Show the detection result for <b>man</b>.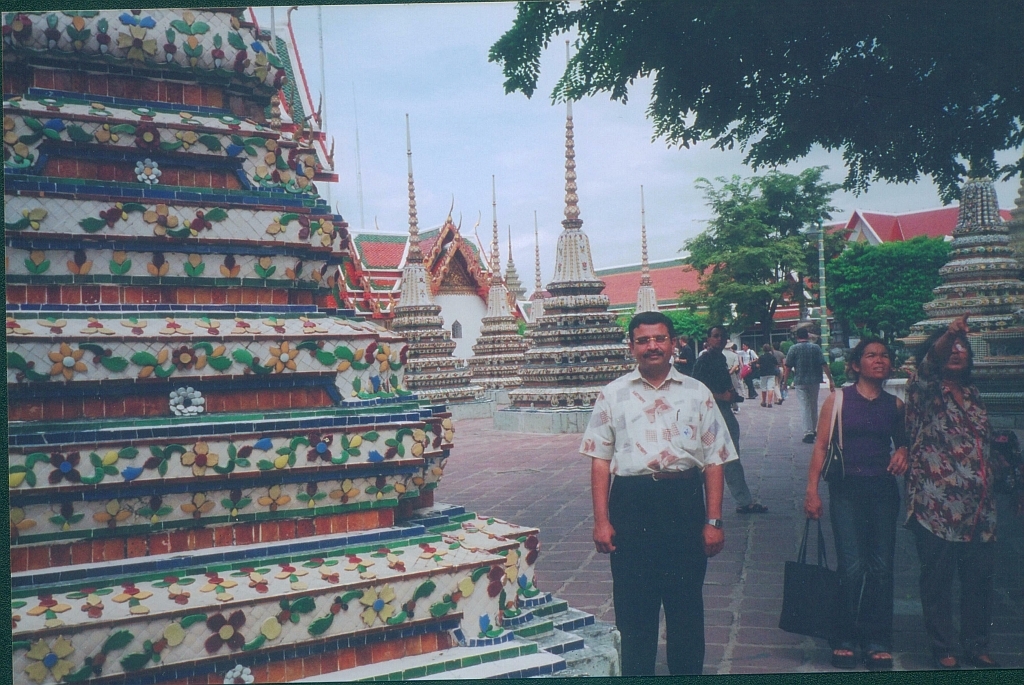
crop(736, 340, 757, 398).
